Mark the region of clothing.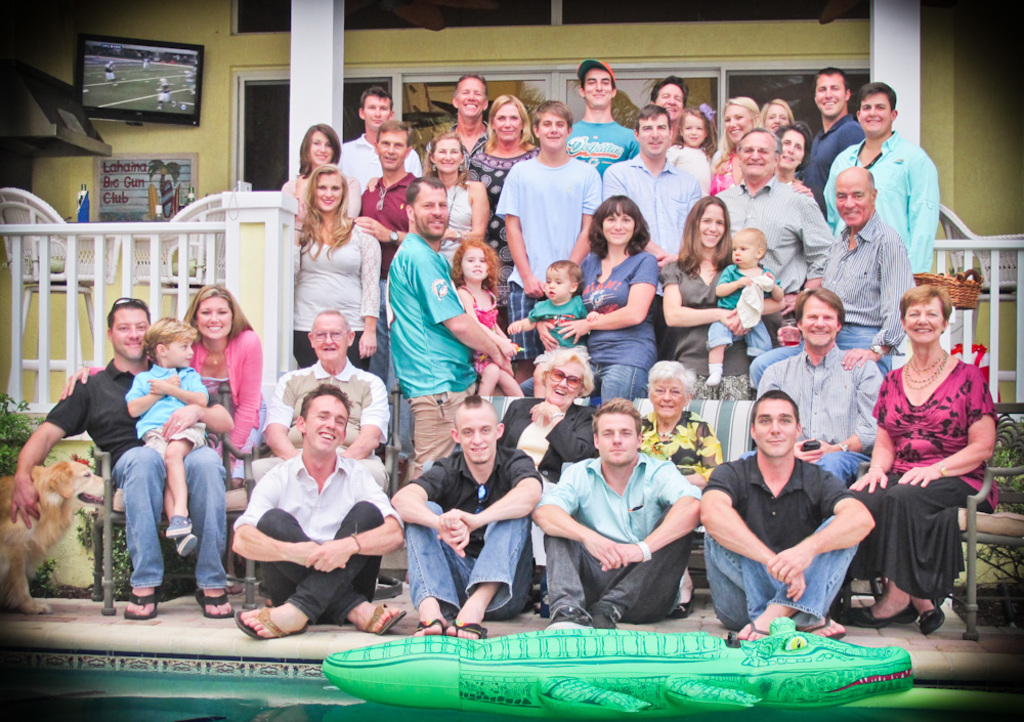
Region: [503, 146, 611, 314].
